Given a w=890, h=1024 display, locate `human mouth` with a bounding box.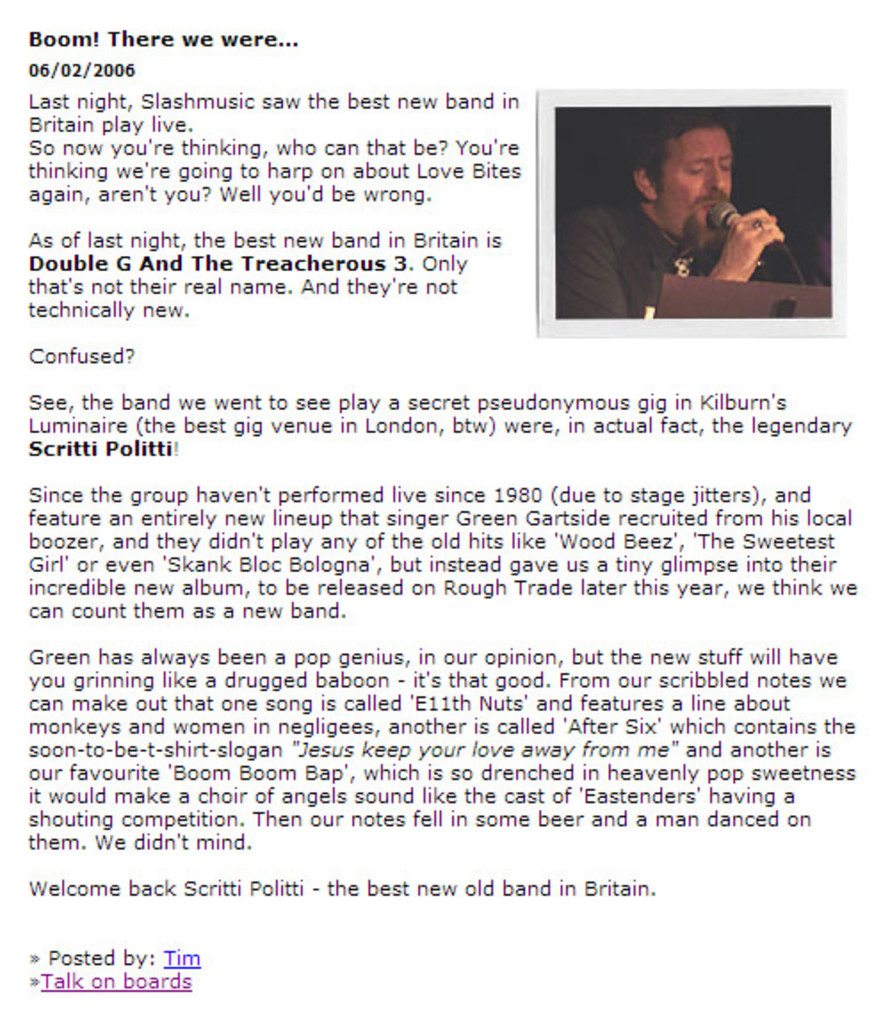
Located: rect(696, 198, 726, 221).
